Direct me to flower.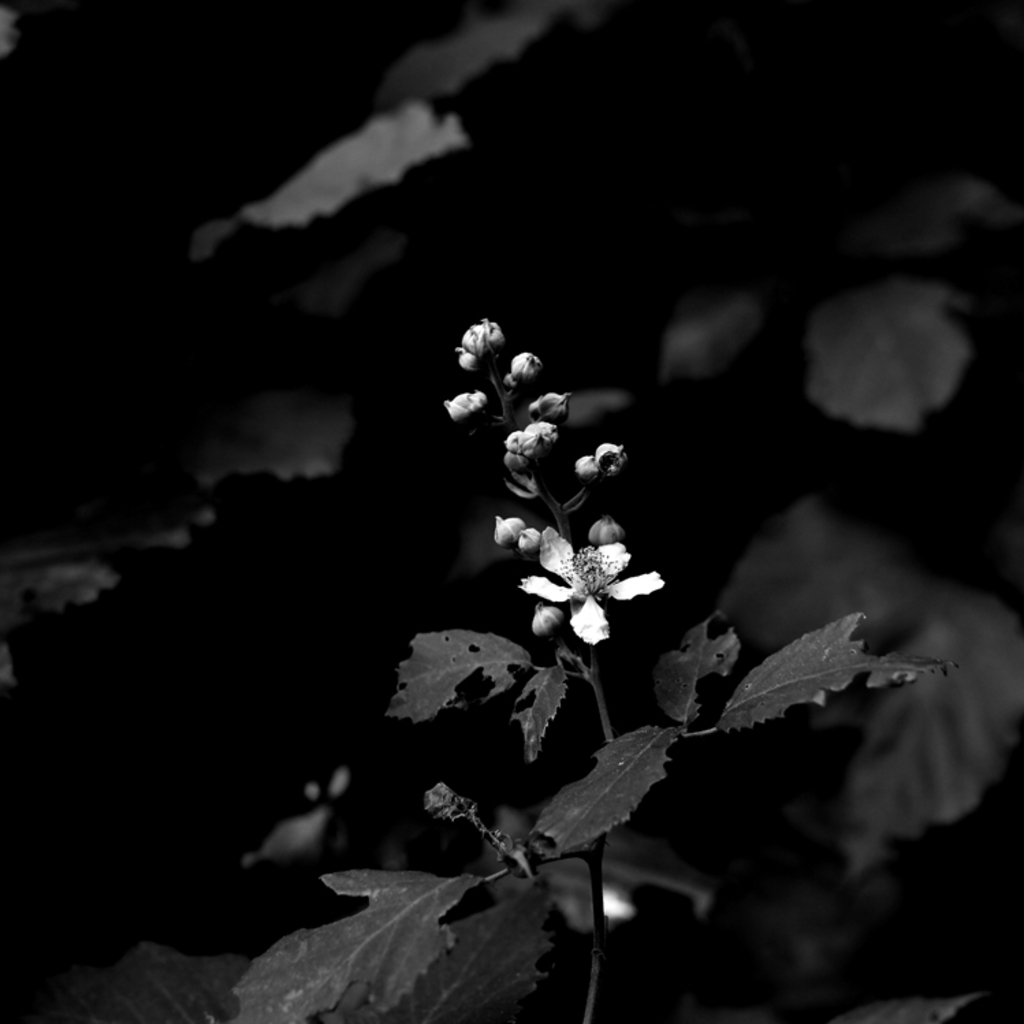
Direction: BBox(526, 517, 660, 660).
